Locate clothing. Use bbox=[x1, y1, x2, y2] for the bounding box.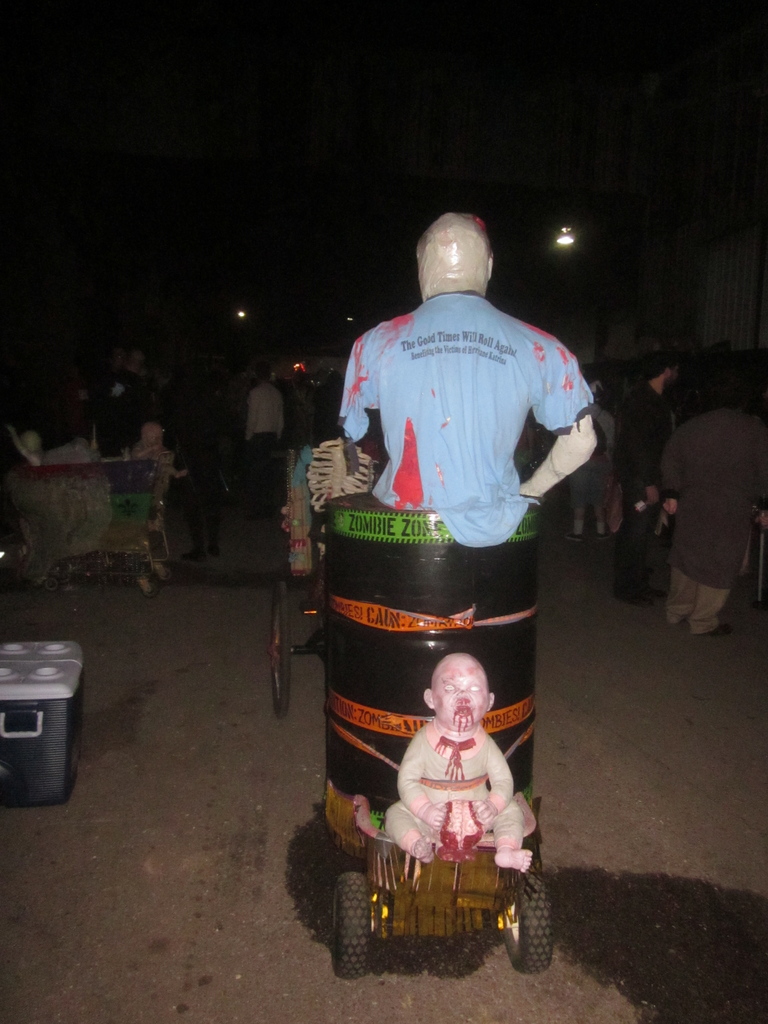
bbox=[654, 400, 767, 631].
